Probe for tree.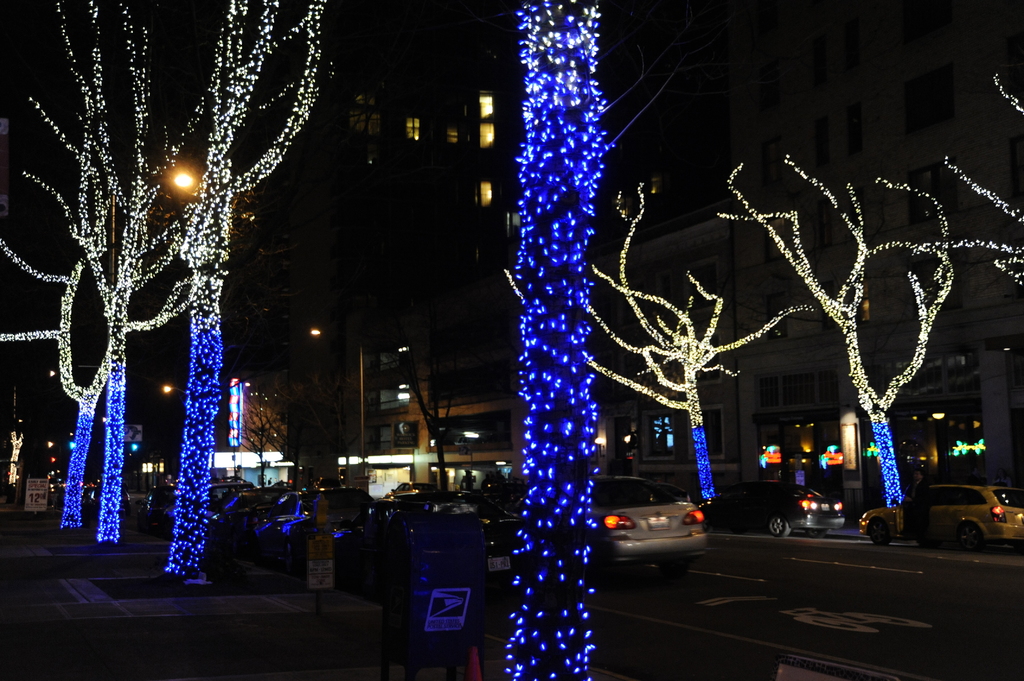
Probe result: left=502, top=0, right=604, bottom=680.
